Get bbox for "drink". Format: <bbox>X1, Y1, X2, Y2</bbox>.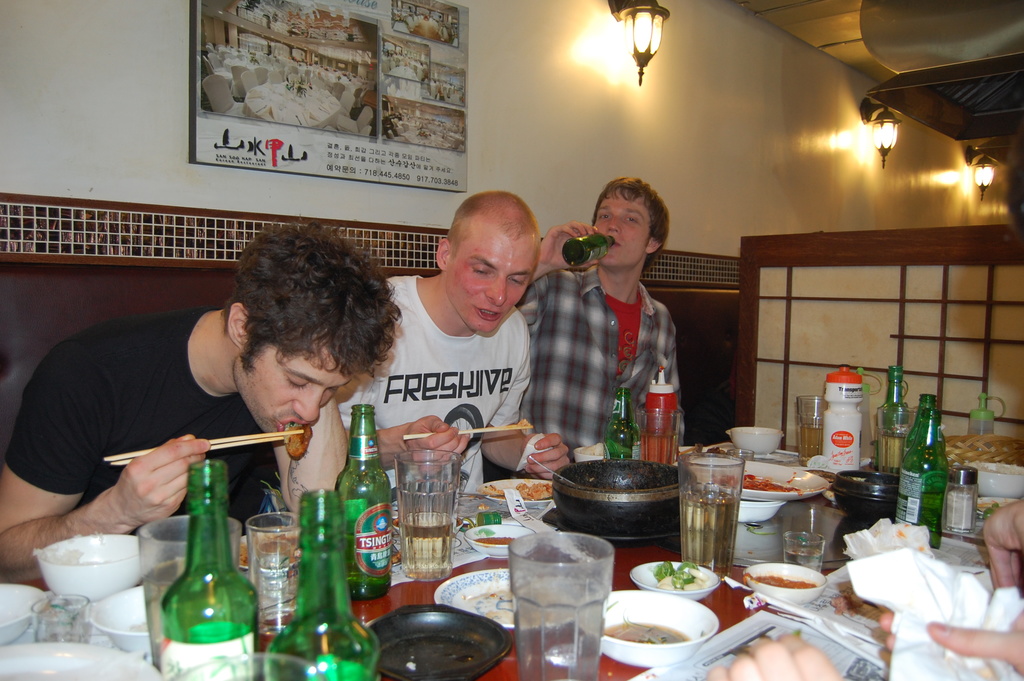
<bbox>876, 434, 908, 475</bbox>.
